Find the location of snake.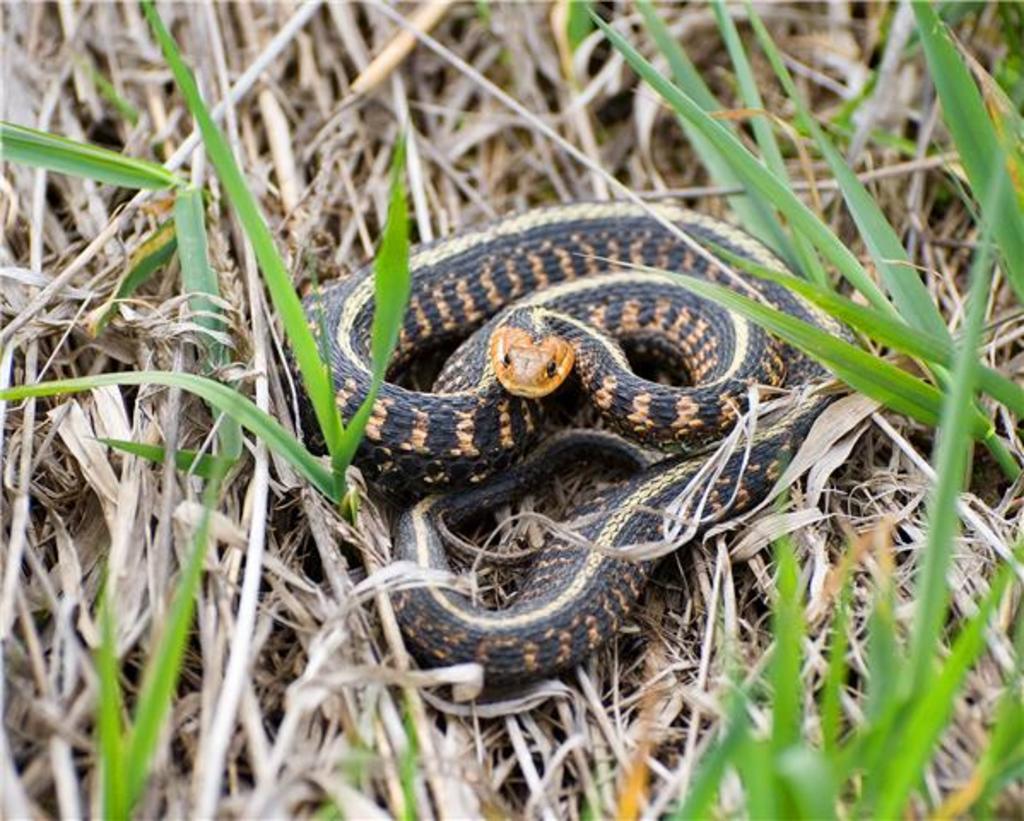
Location: select_region(272, 200, 860, 684).
